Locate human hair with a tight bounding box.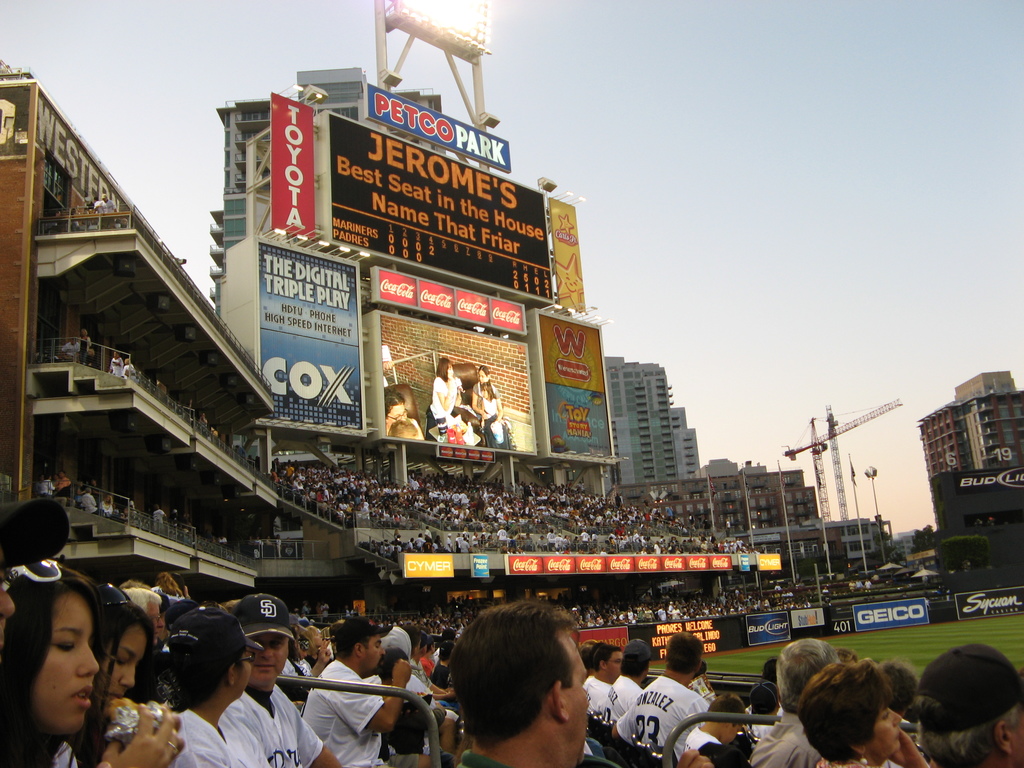
[666,635,708,671].
